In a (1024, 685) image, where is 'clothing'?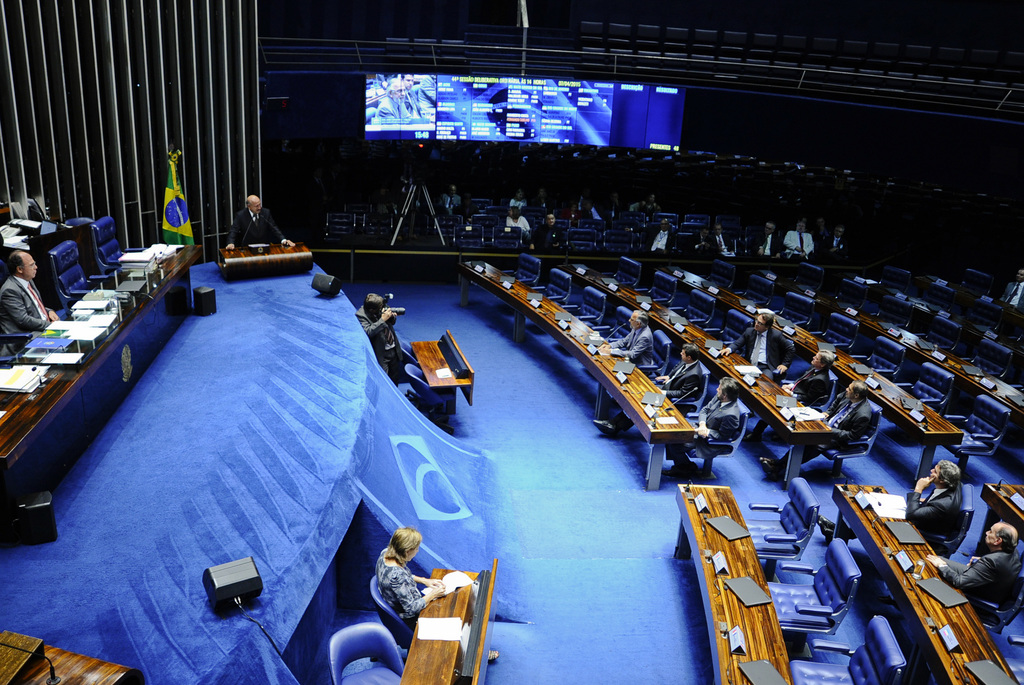
BBox(583, 202, 612, 218).
